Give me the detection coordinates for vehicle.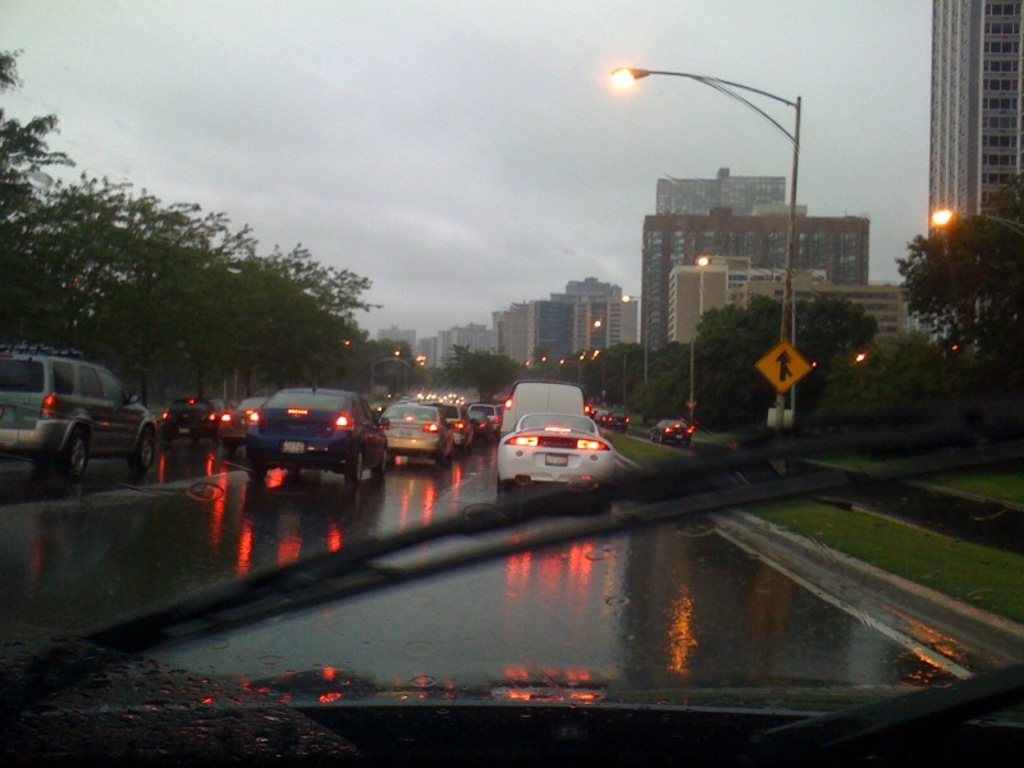
[left=495, top=385, right=616, bottom=492].
